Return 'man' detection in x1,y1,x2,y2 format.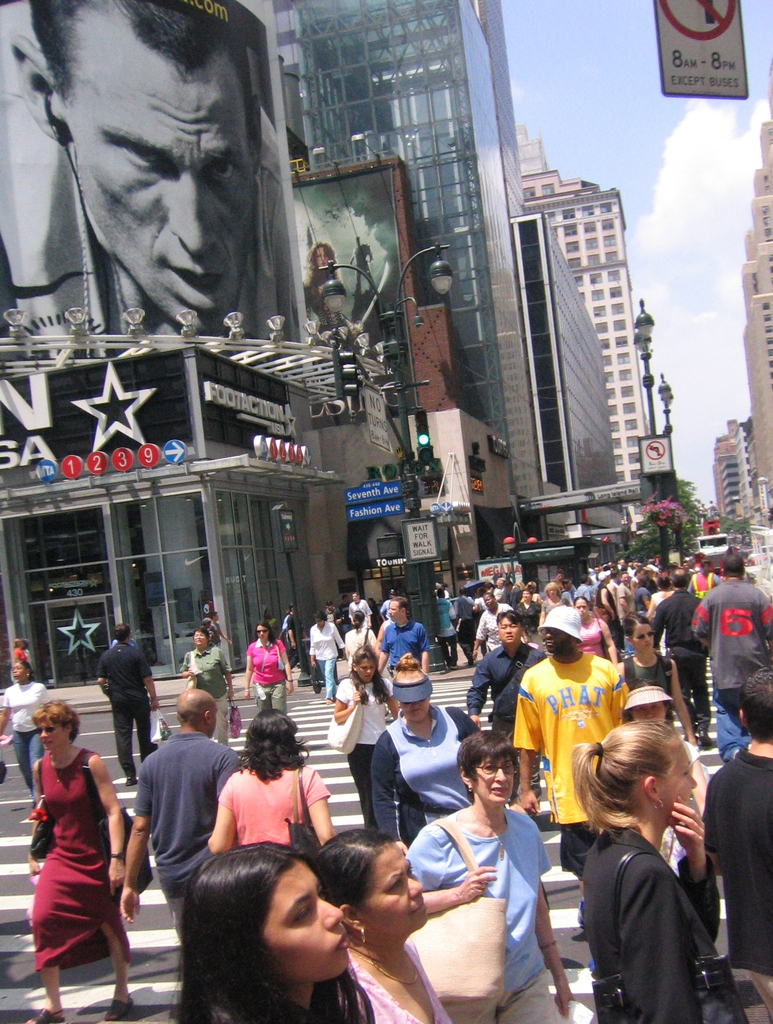
505,607,637,891.
